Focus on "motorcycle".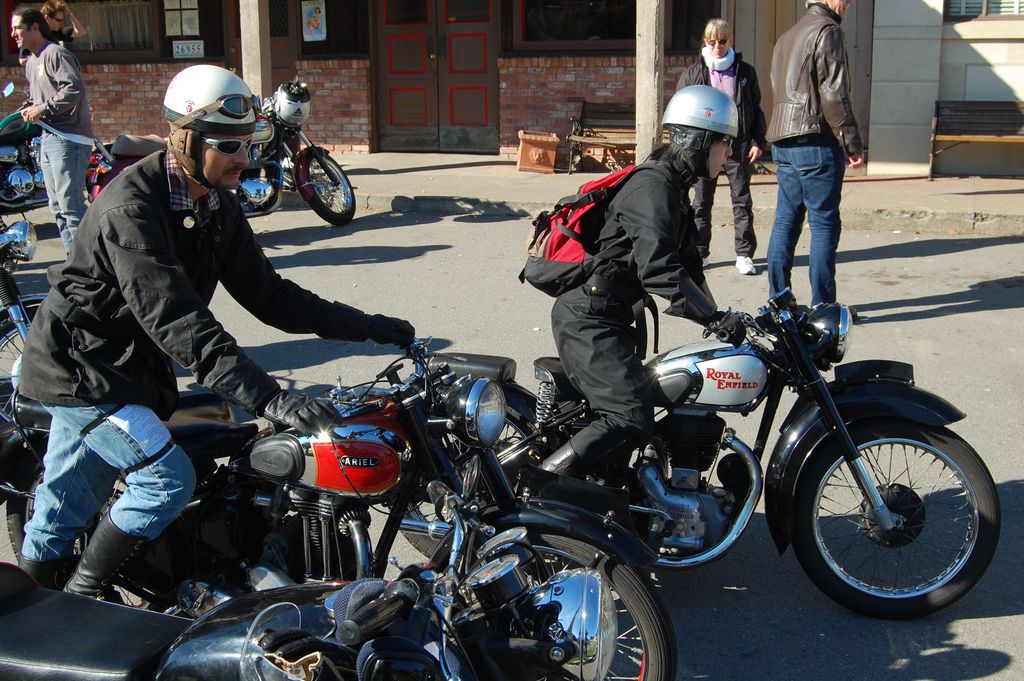
Focused at (1, 221, 53, 423).
